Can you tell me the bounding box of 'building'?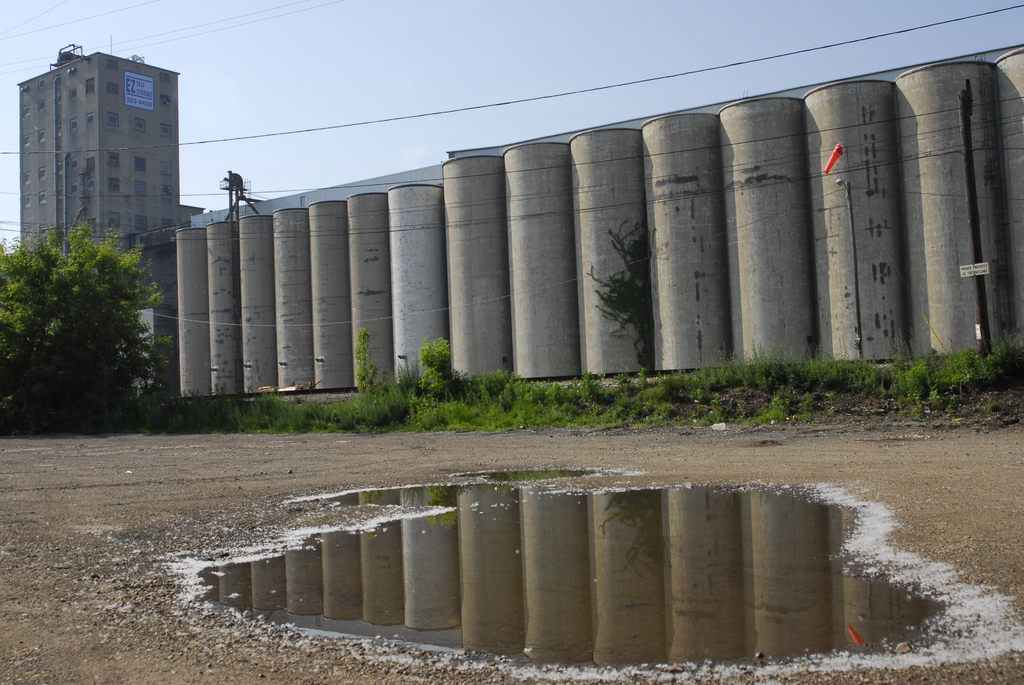
(20, 50, 187, 428).
